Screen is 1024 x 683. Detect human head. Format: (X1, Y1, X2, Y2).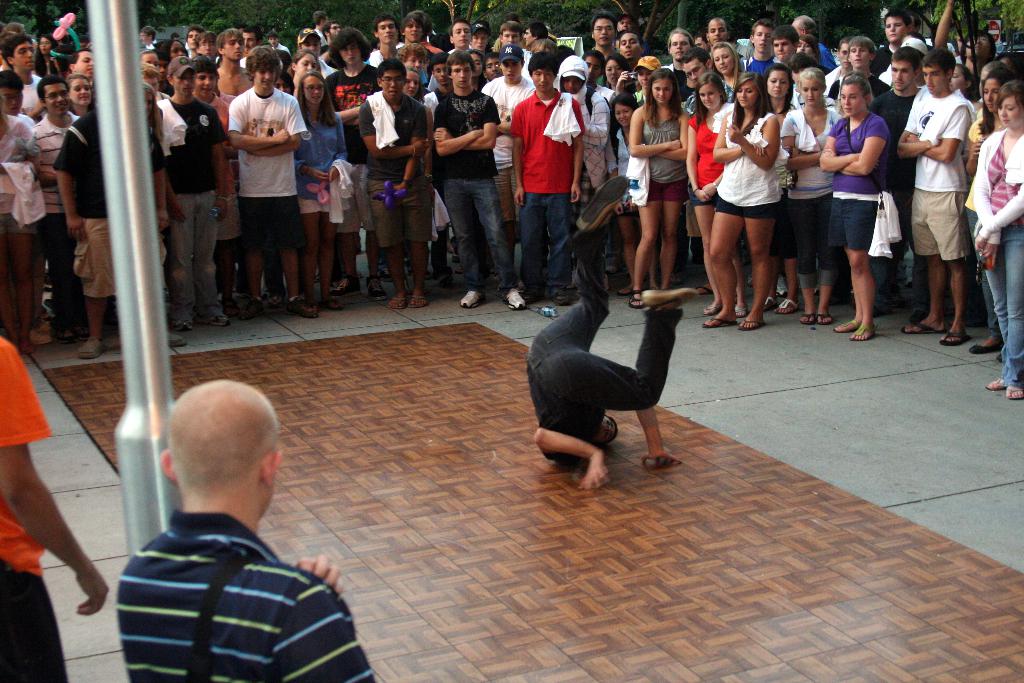
(406, 9, 431, 42).
